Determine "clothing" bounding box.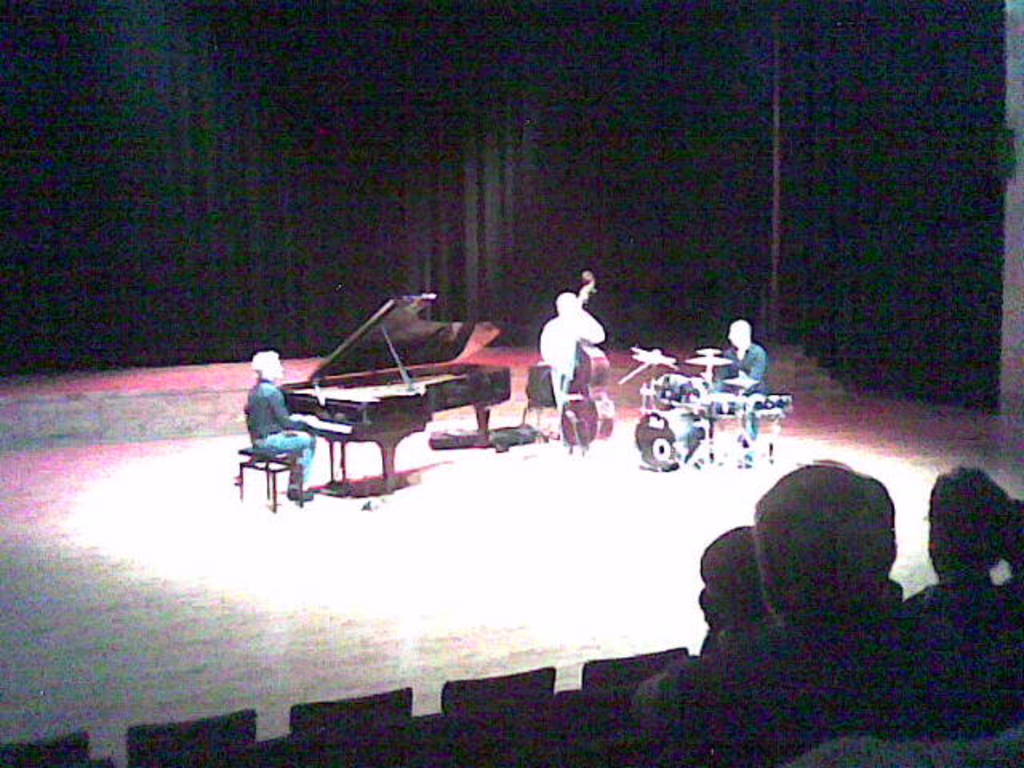
Determined: Rect(246, 379, 310, 443).
